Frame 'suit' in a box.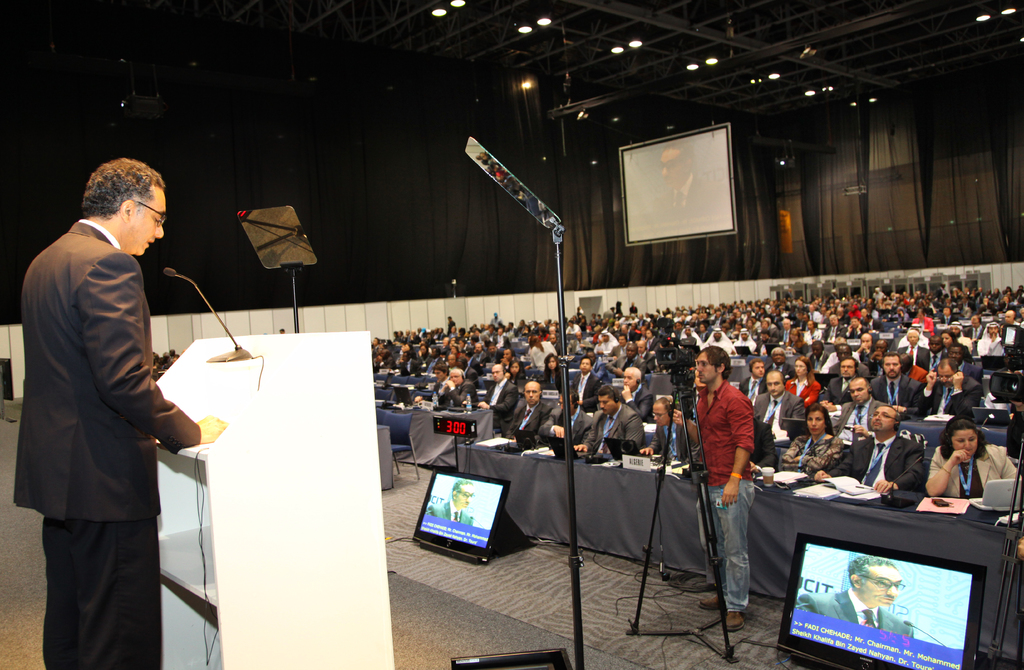
15:220:201:669.
